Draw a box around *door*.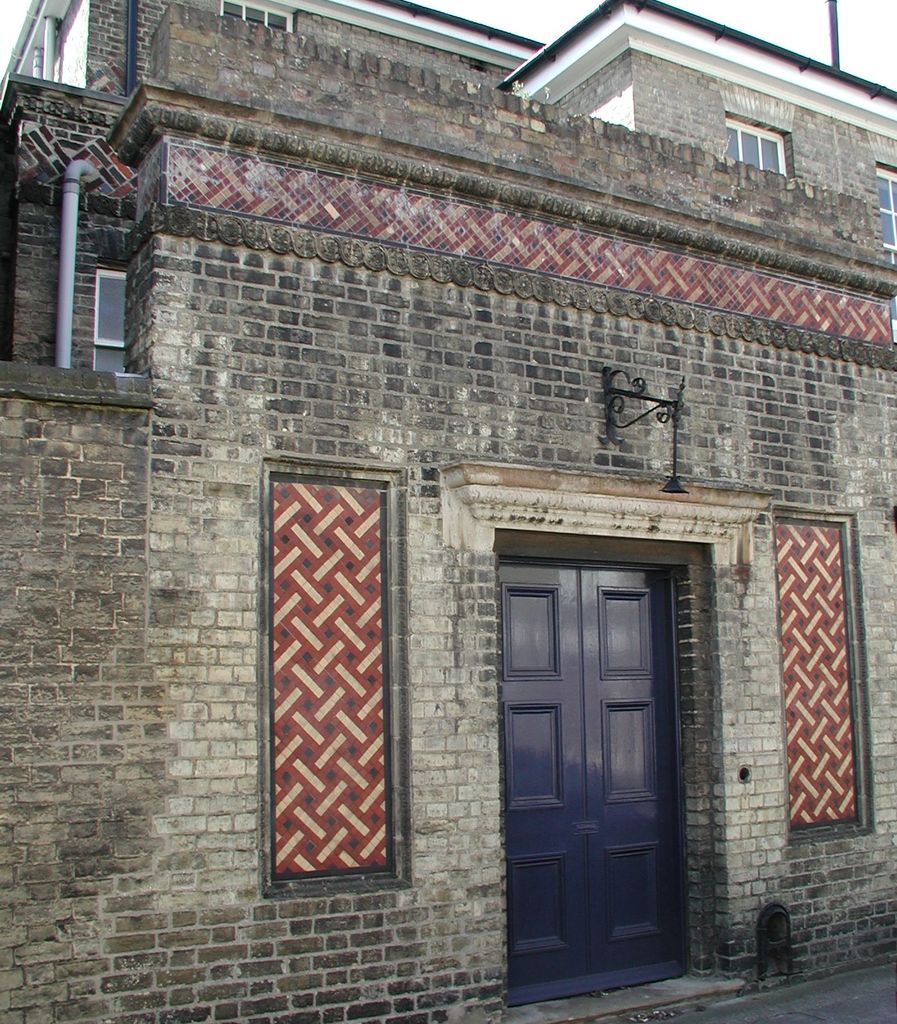
rect(585, 564, 689, 994).
